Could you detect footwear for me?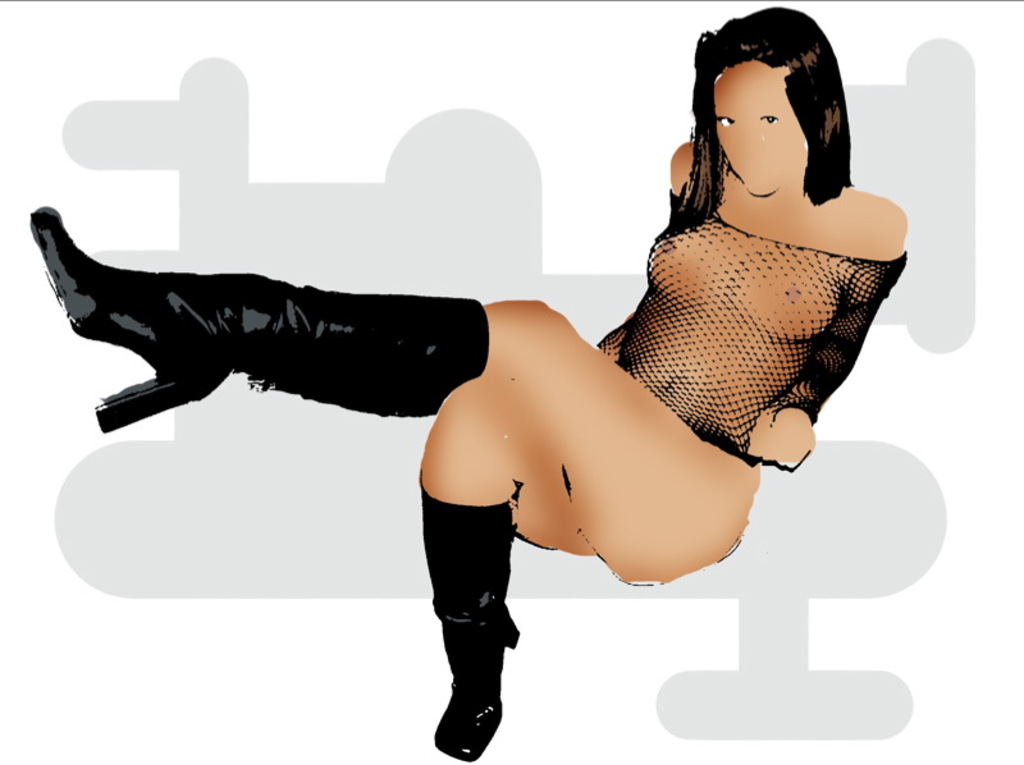
Detection result: Rect(31, 205, 490, 438).
